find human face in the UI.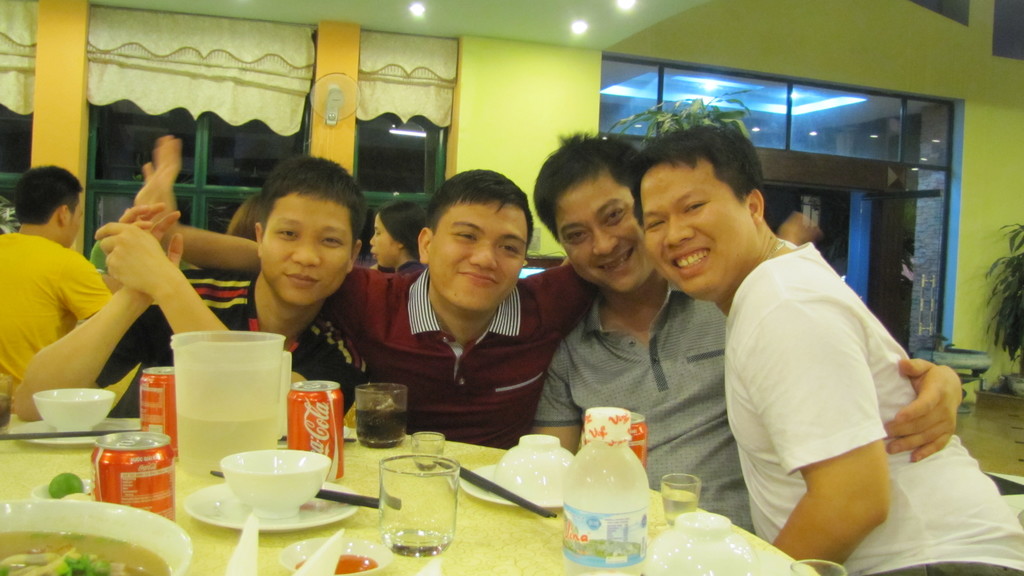
UI element at [373, 213, 403, 268].
